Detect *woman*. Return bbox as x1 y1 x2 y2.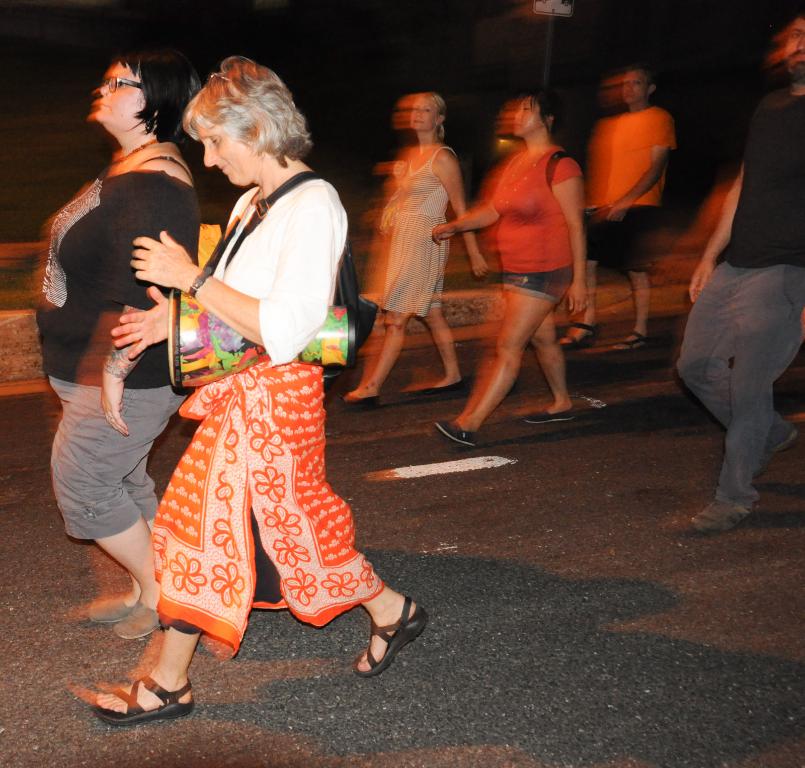
36 45 199 641.
